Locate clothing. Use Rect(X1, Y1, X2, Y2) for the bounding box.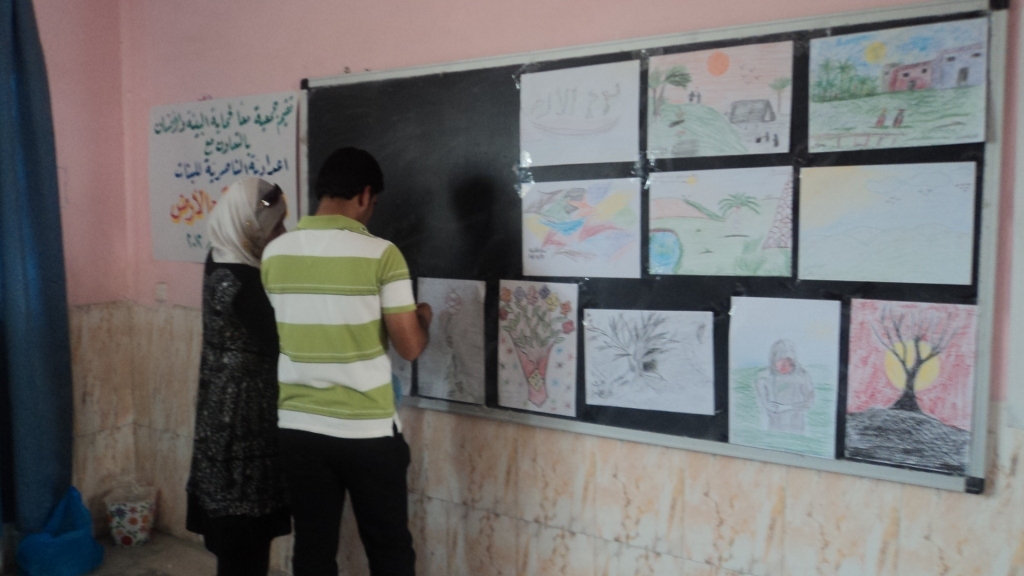
Rect(257, 176, 412, 549).
